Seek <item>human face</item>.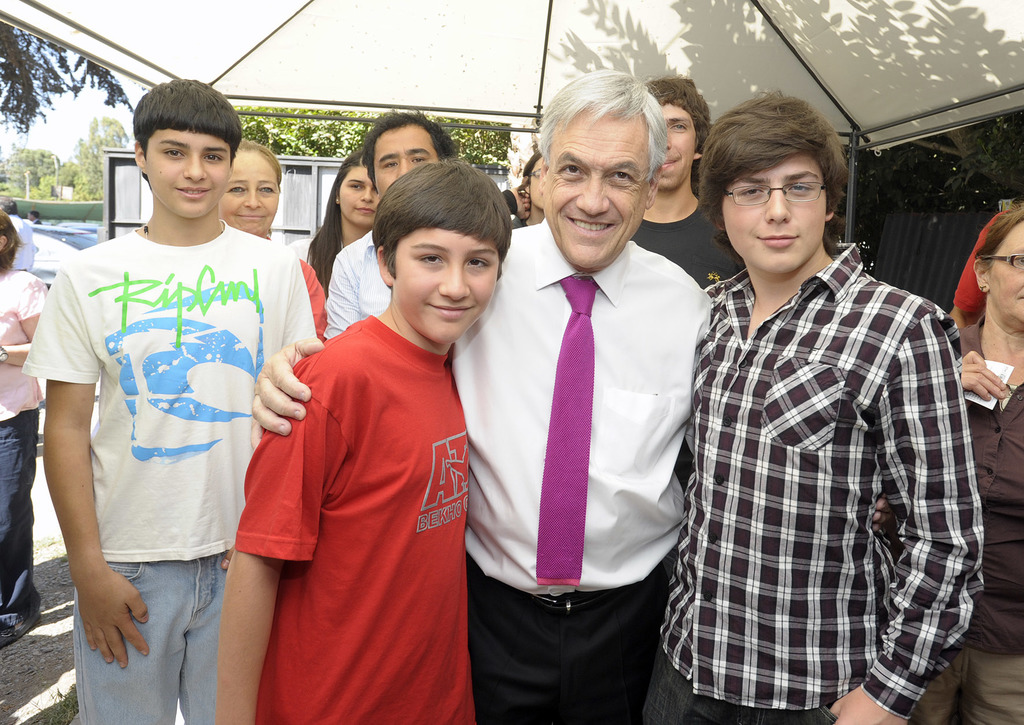
bbox=(390, 232, 497, 348).
